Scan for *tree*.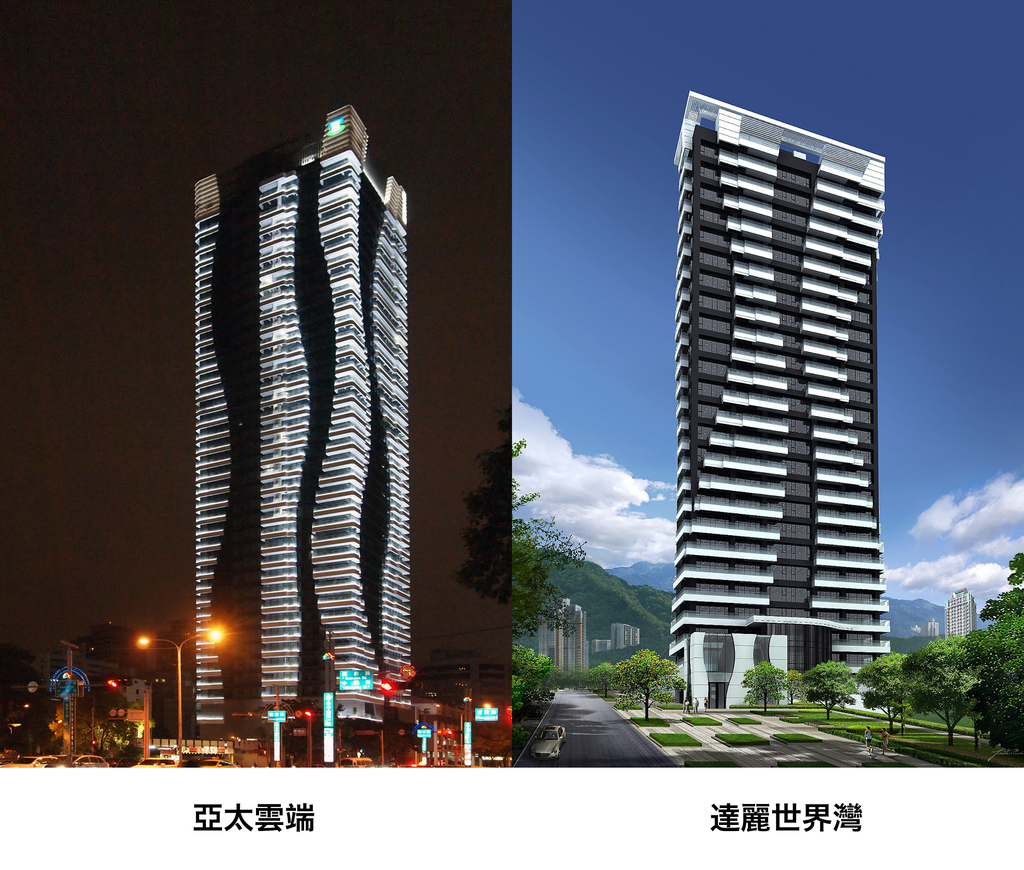
Scan result: l=812, t=657, r=861, b=722.
